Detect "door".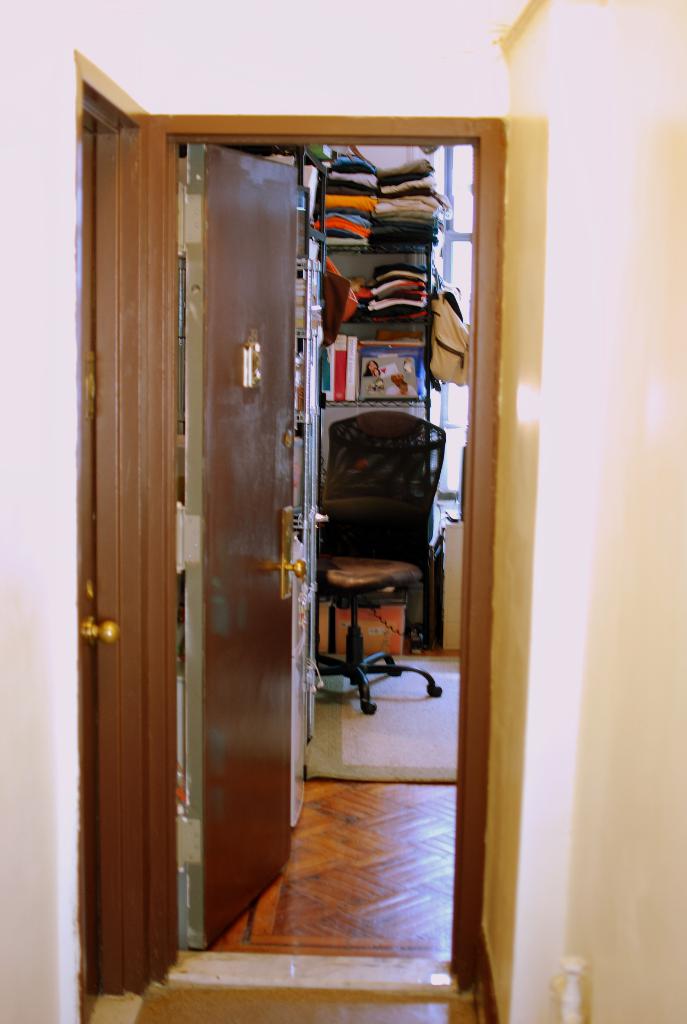
Detected at 84:131:123:1023.
